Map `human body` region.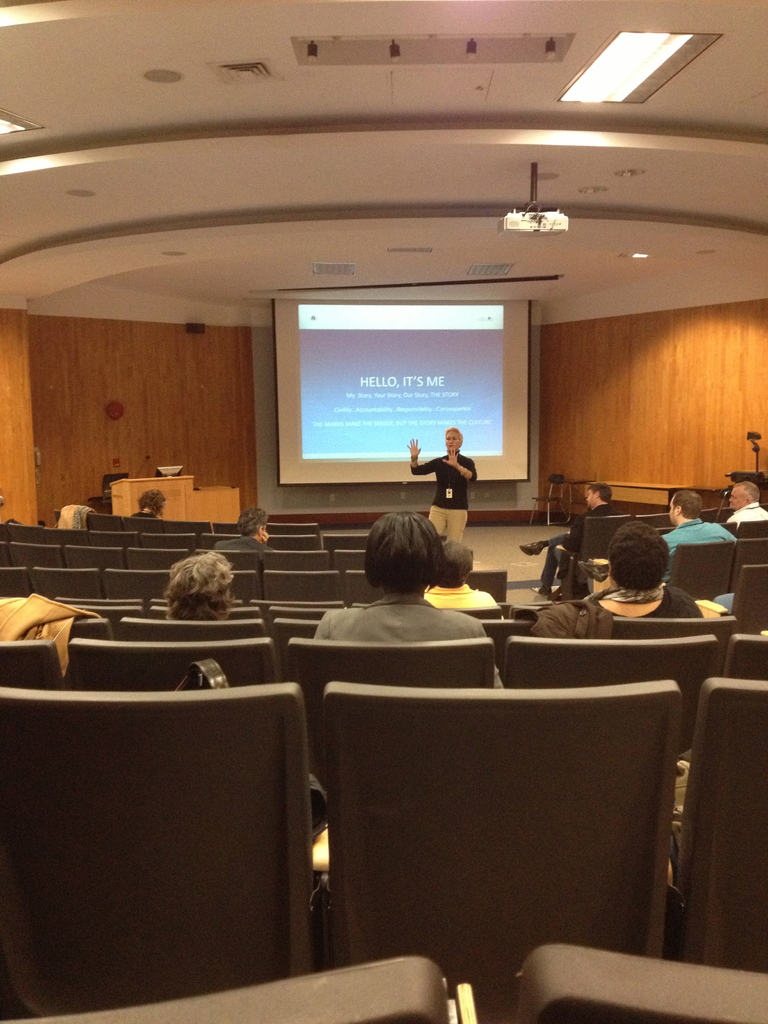
Mapped to 573, 524, 719, 615.
